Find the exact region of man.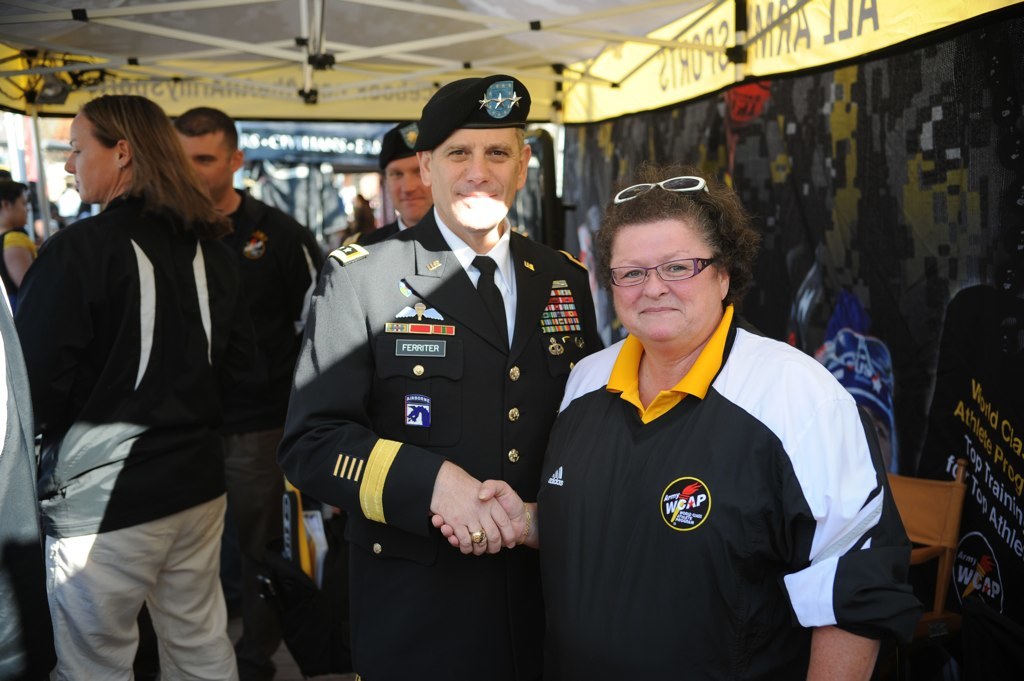
Exact region: (x1=176, y1=104, x2=328, y2=680).
